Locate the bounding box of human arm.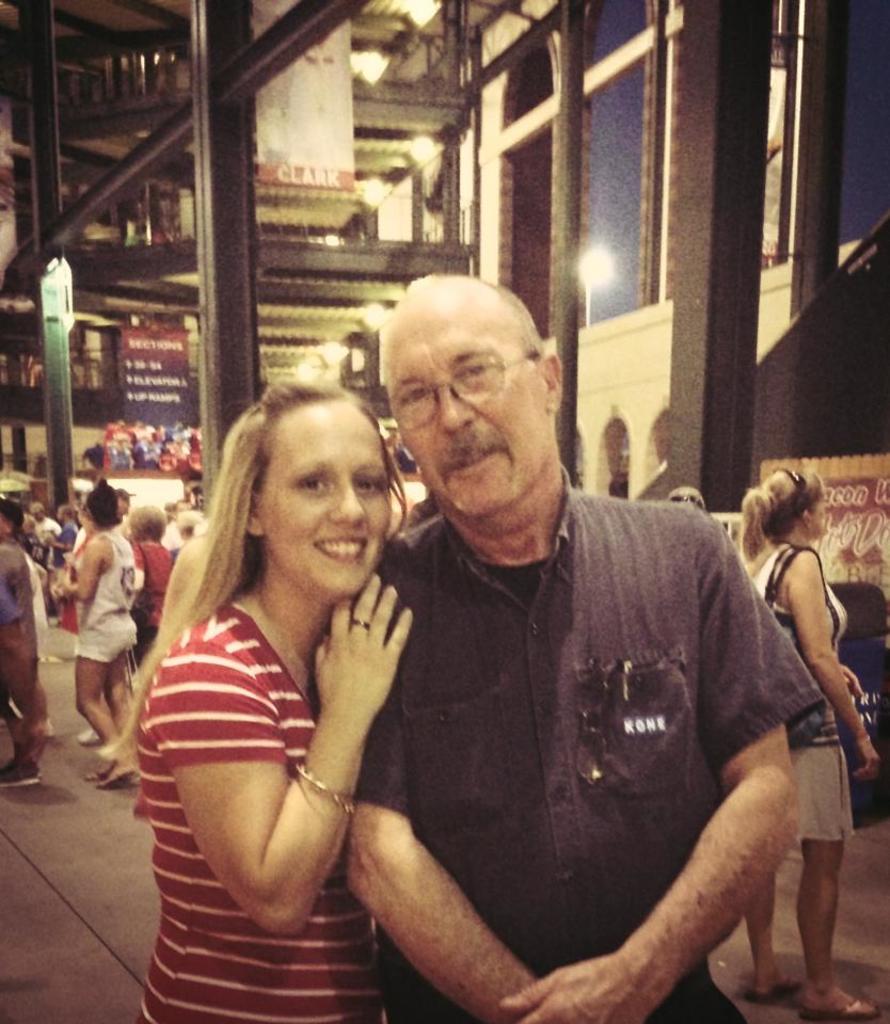
Bounding box: {"x1": 483, "y1": 526, "x2": 825, "y2": 1023}.
